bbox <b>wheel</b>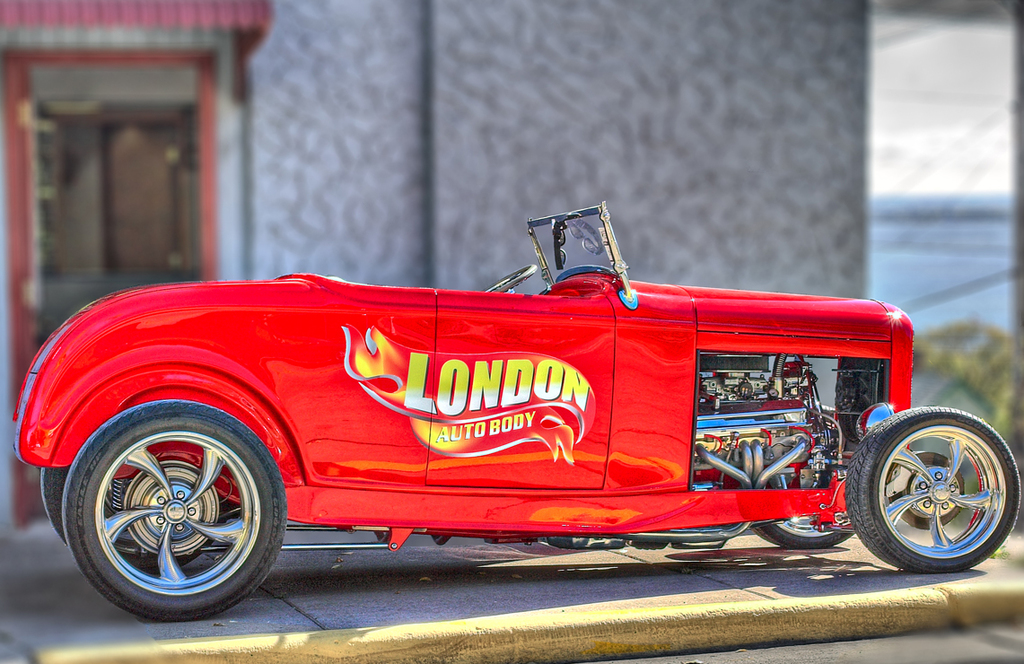
[748, 514, 851, 550]
